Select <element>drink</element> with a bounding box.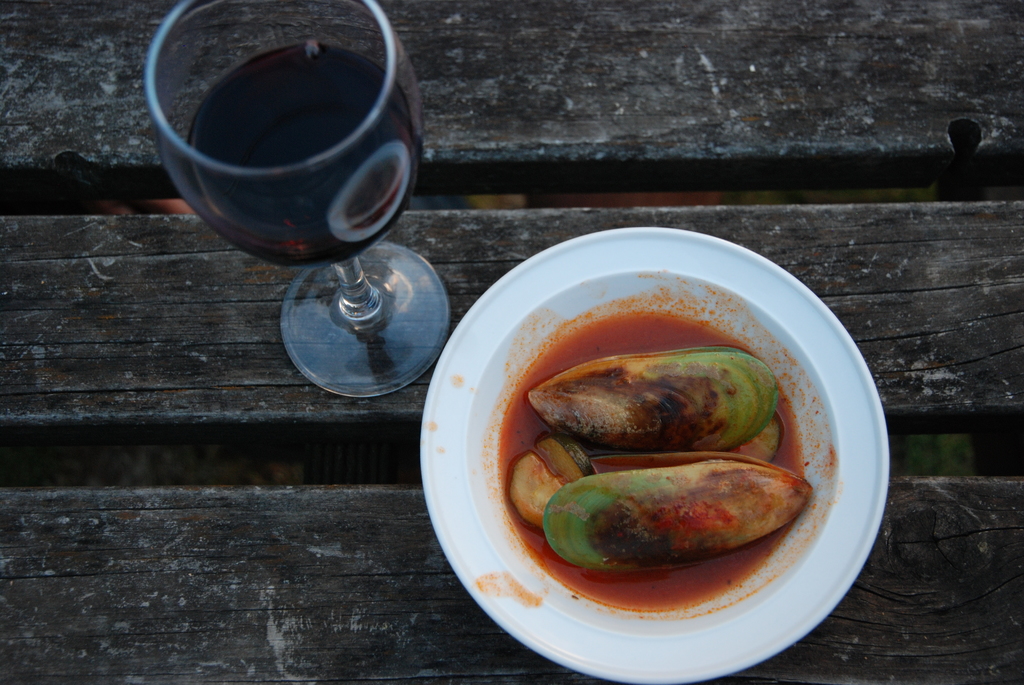
rect(186, 38, 425, 261).
